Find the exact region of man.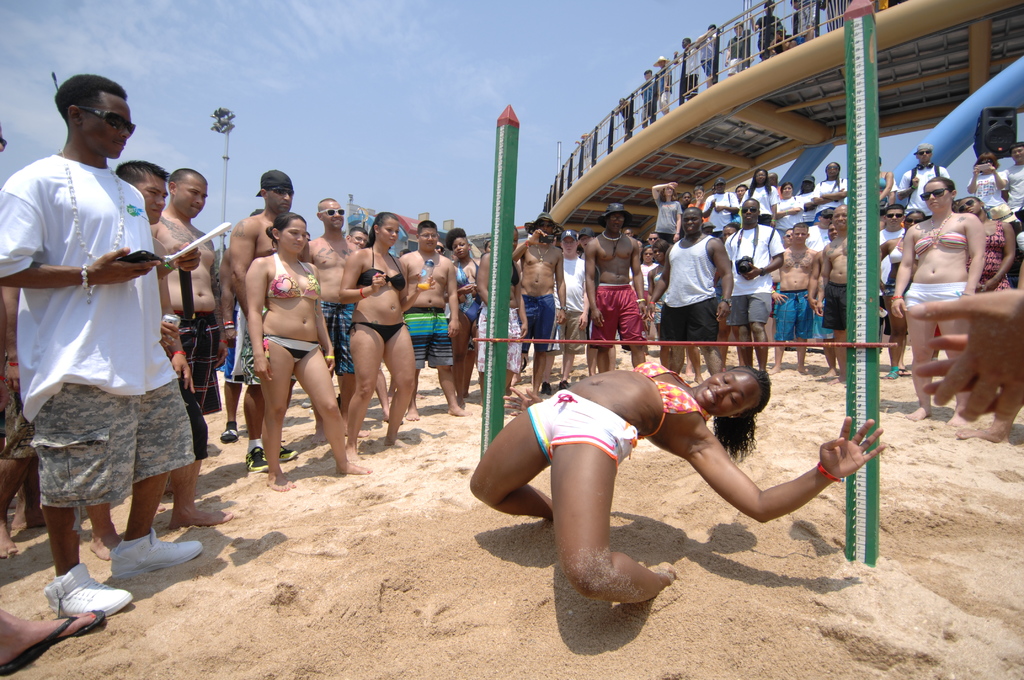
Exact region: crop(300, 195, 360, 438).
